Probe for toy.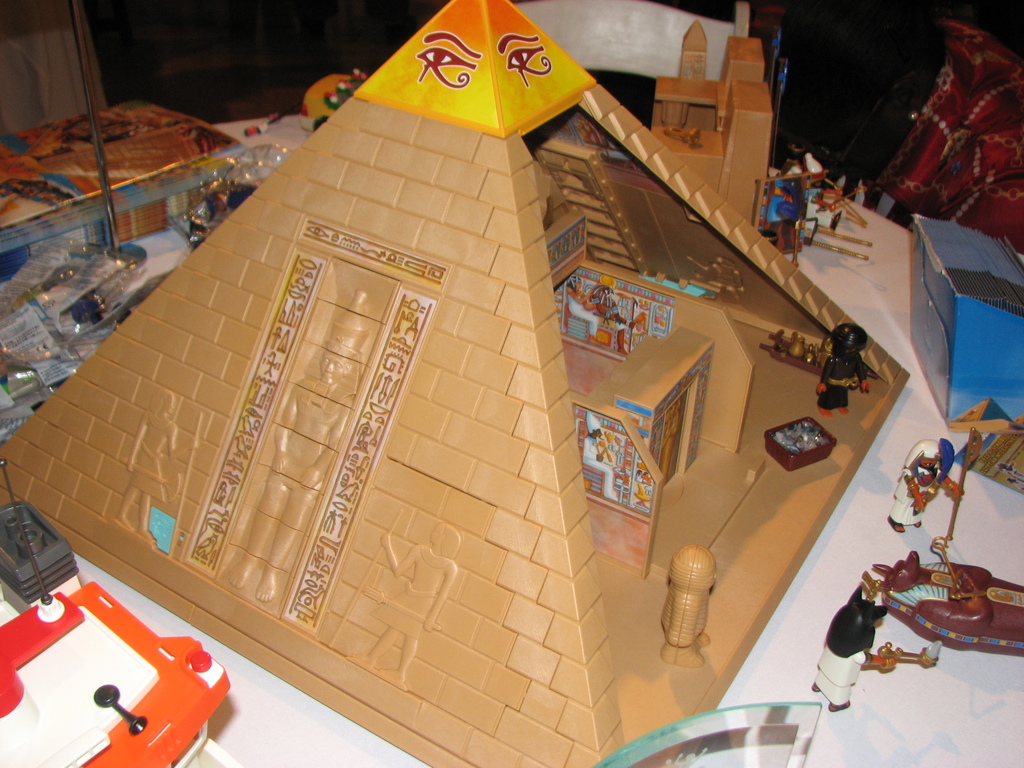
Probe result: x1=0, y1=449, x2=86, y2=623.
